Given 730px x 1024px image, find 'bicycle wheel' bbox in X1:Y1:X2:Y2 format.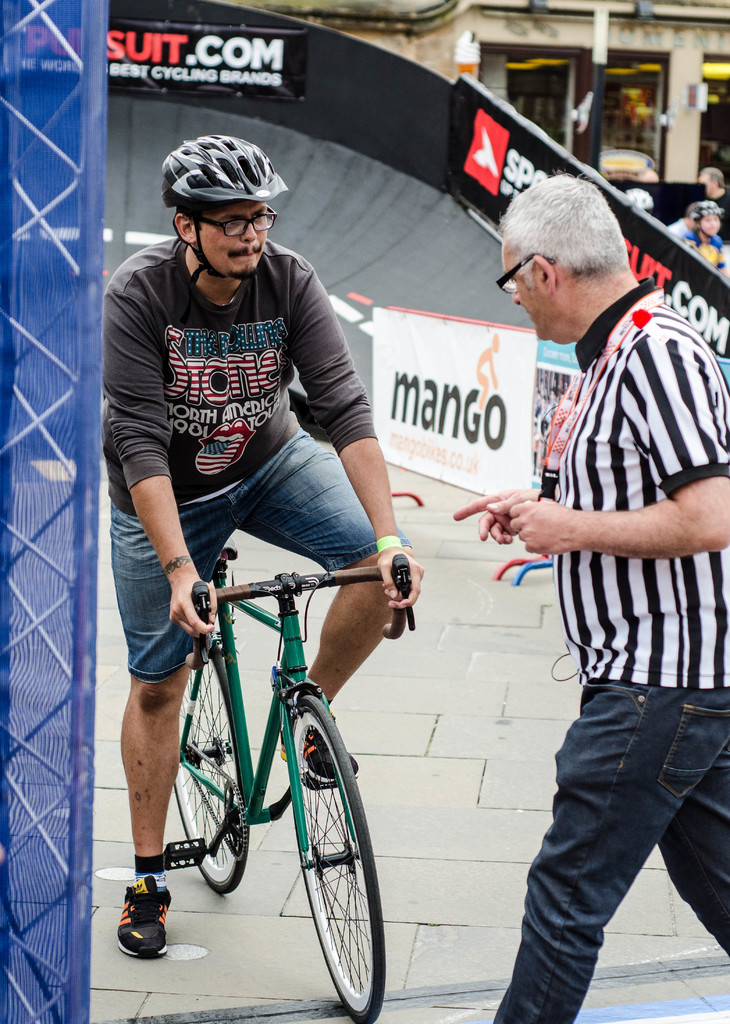
291:716:385:1003.
